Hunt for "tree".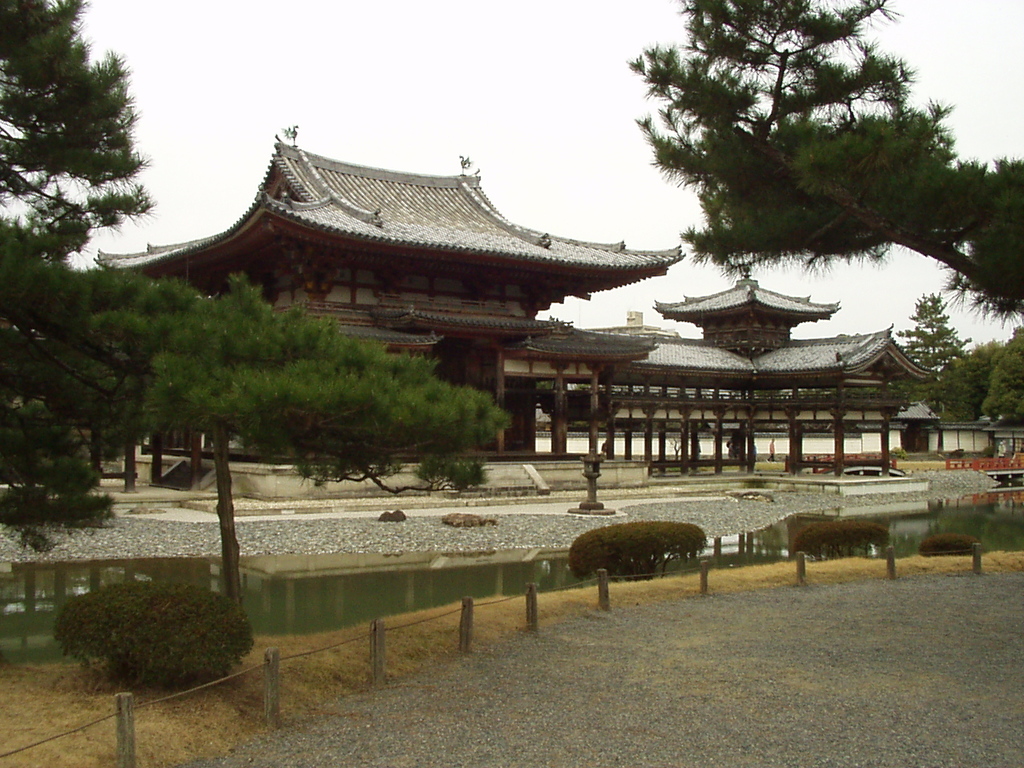
Hunted down at 937,325,1023,425.
